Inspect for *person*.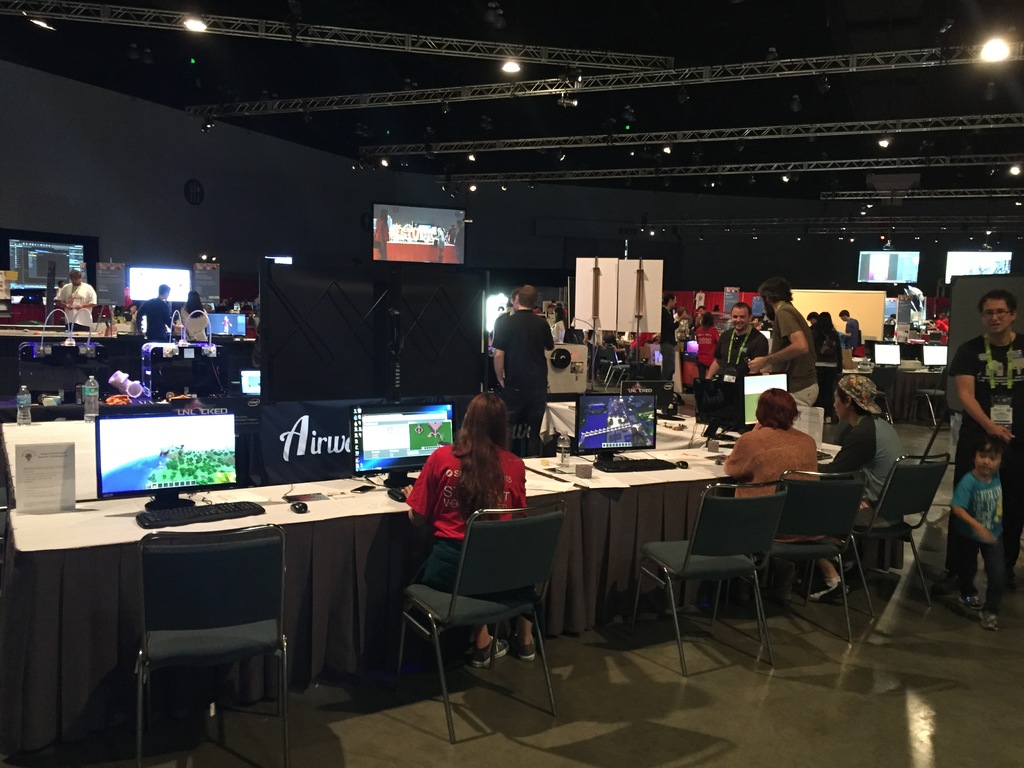
Inspection: (left=401, top=388, right=540, bottom=671).
